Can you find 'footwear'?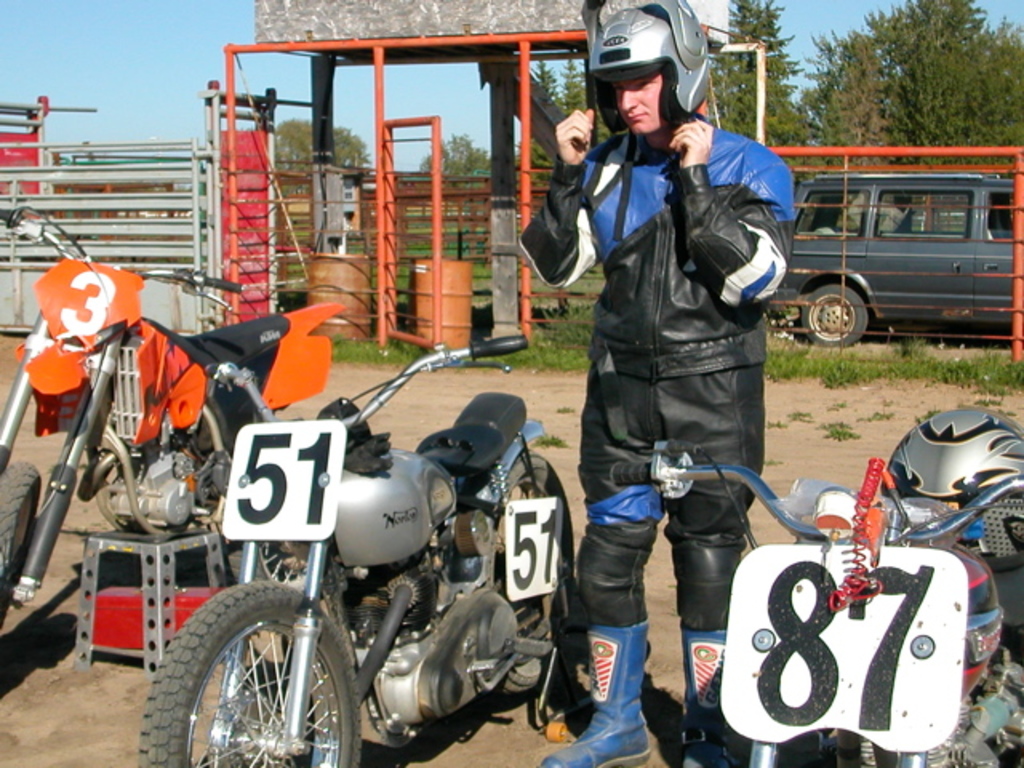
Yes, bounding box: <box>536,624,648,766</box>.
